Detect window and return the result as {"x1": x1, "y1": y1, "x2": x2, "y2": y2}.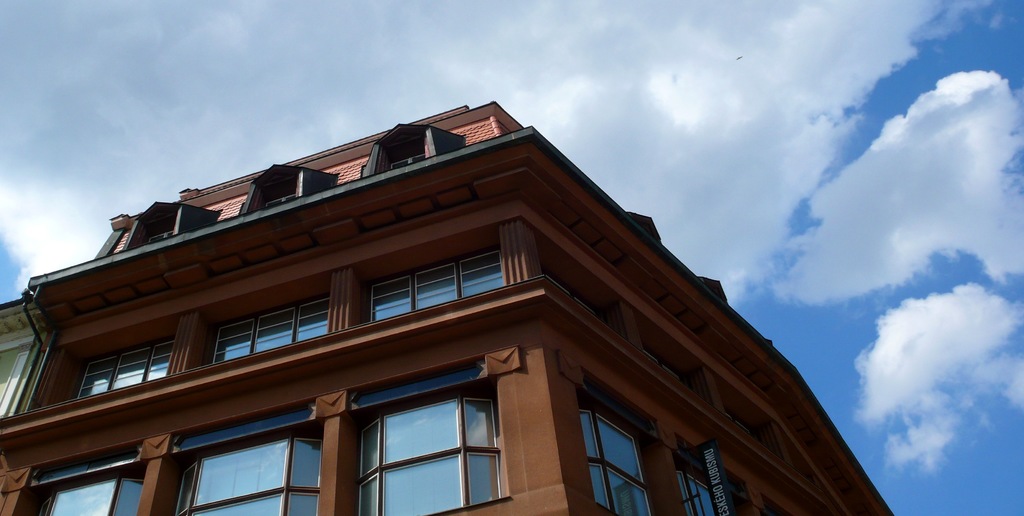
{"x1": 672, "y1": 440, "x2": 752, "y2": 515}.
